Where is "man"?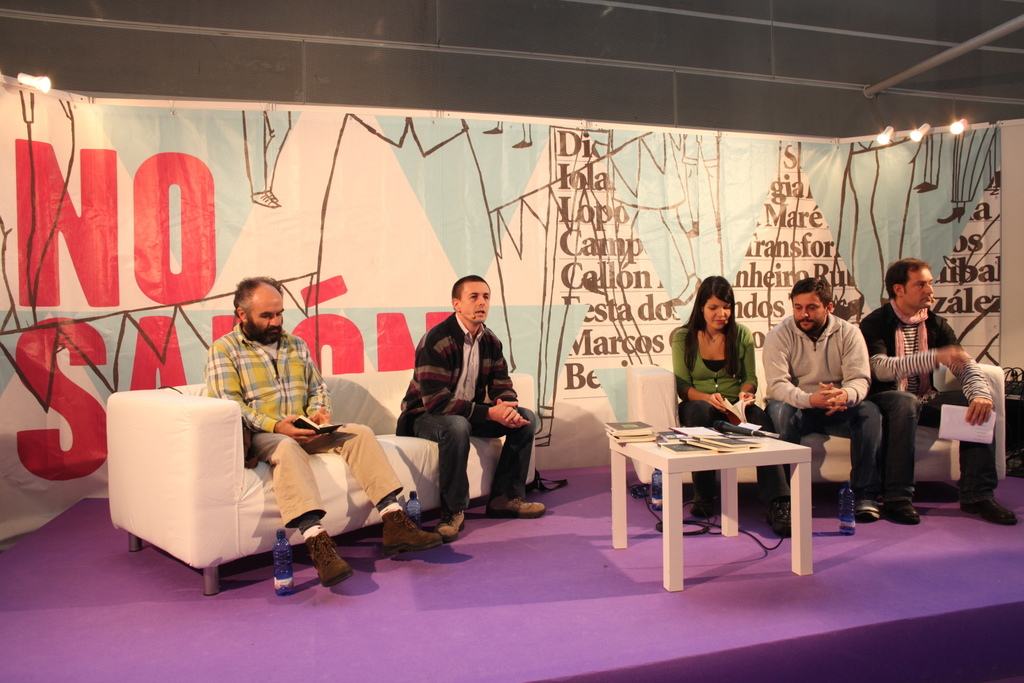
[205,273,449,591].
